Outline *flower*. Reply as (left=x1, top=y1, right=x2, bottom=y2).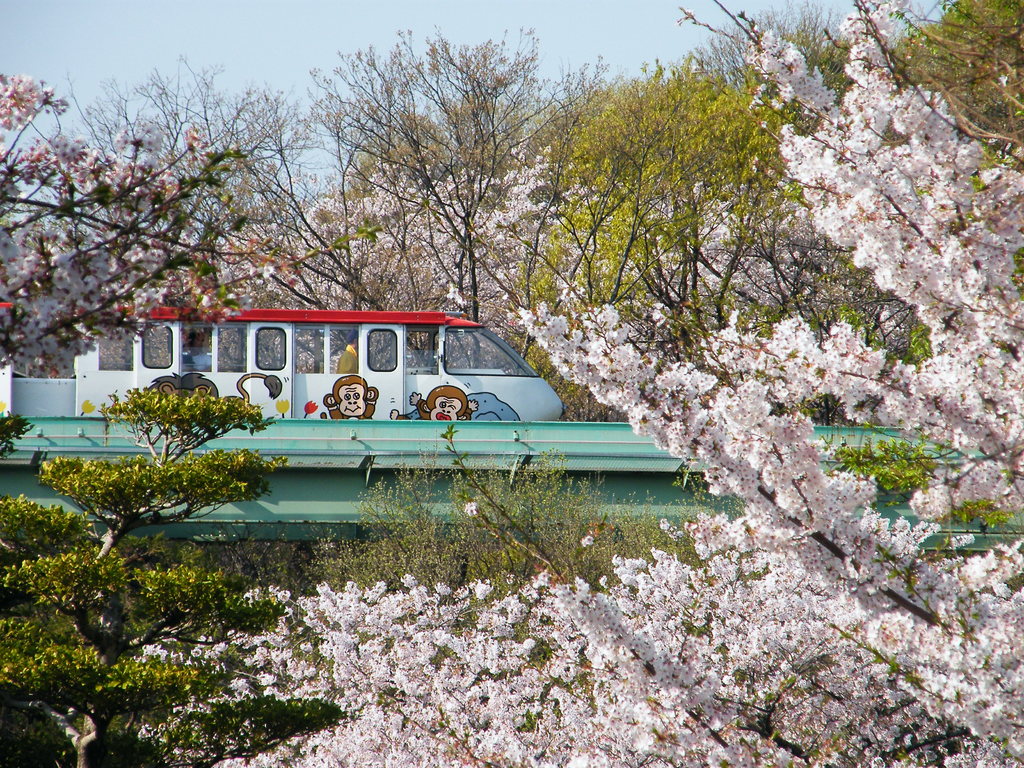
(left=80, top=402, right=96, bottom=415).
